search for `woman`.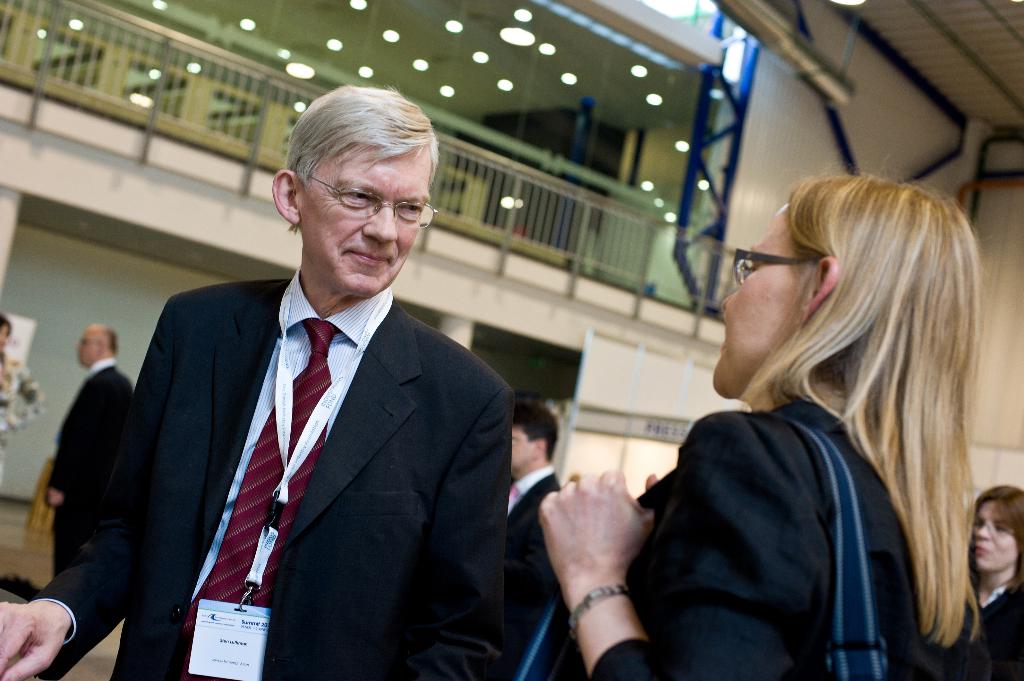
Found at (522, 175, 985, 680).
